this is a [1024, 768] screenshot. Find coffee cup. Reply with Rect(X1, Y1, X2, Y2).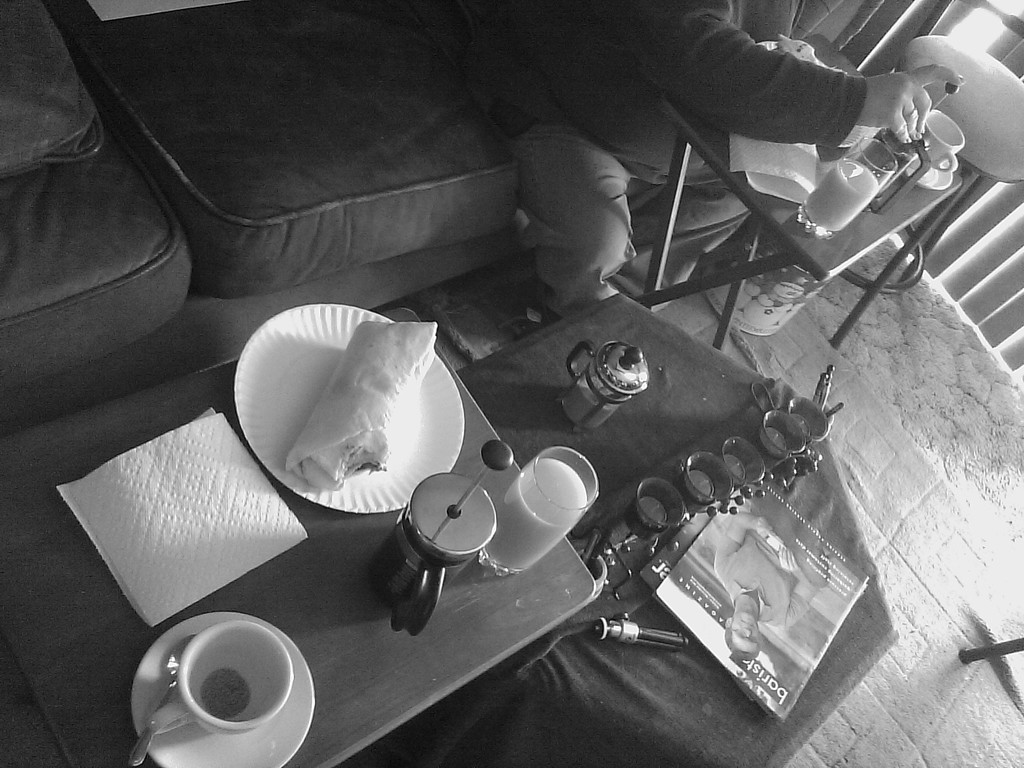
Rect(144, 619, 294, 738).
